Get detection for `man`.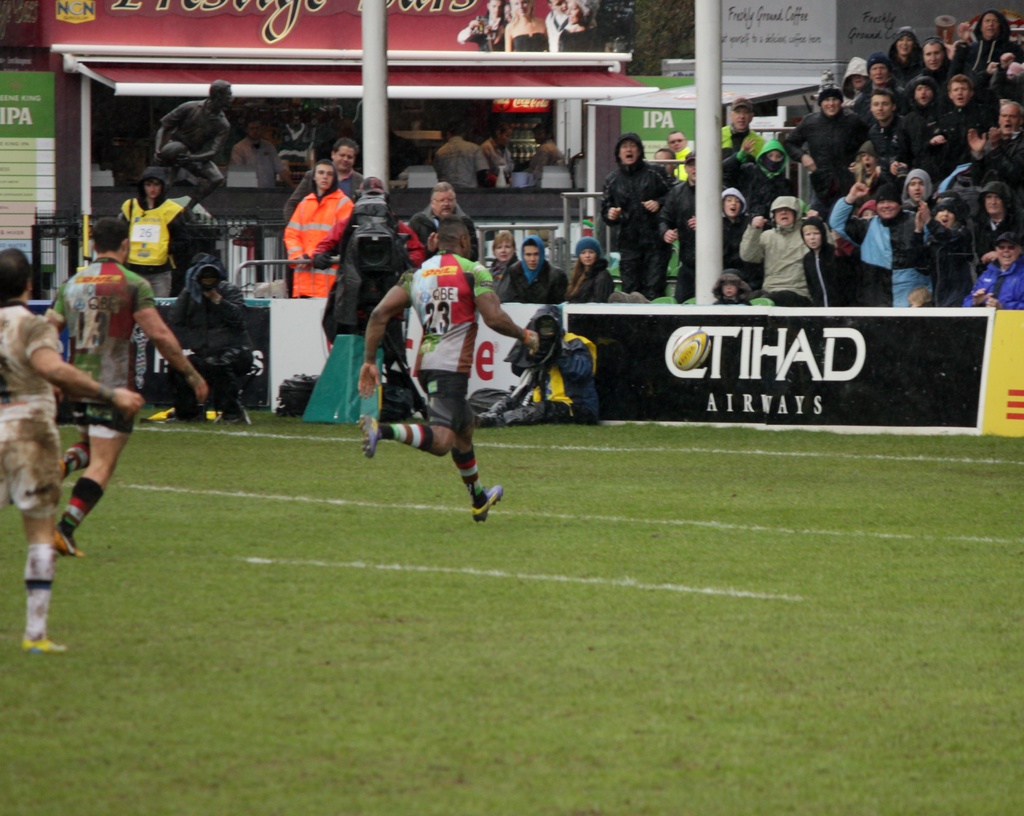
Detection: [left=357, top=214, right=532, bottom=516].
